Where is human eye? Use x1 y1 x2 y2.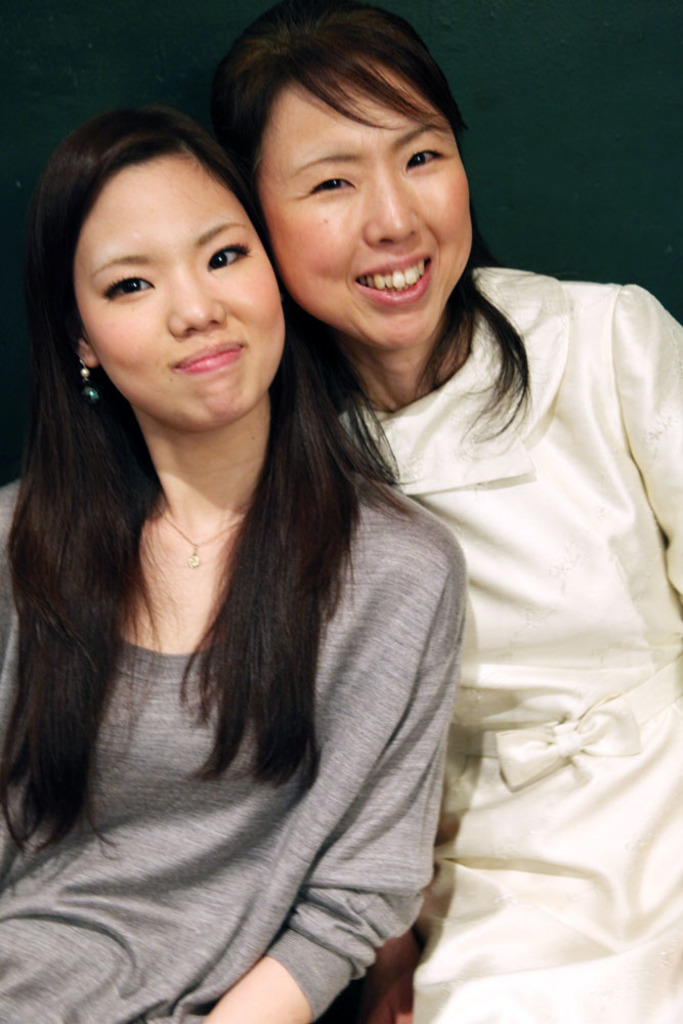
400 141 450 178.
